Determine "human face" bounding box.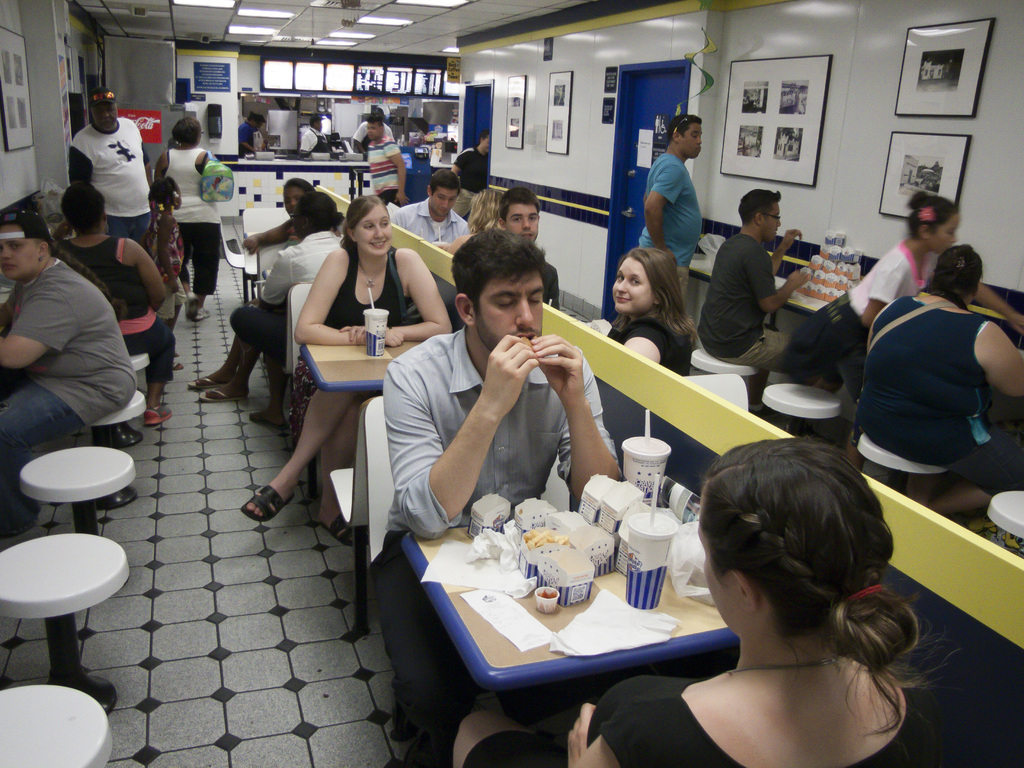
Determined: select_region(358, 211, 389, 255).
